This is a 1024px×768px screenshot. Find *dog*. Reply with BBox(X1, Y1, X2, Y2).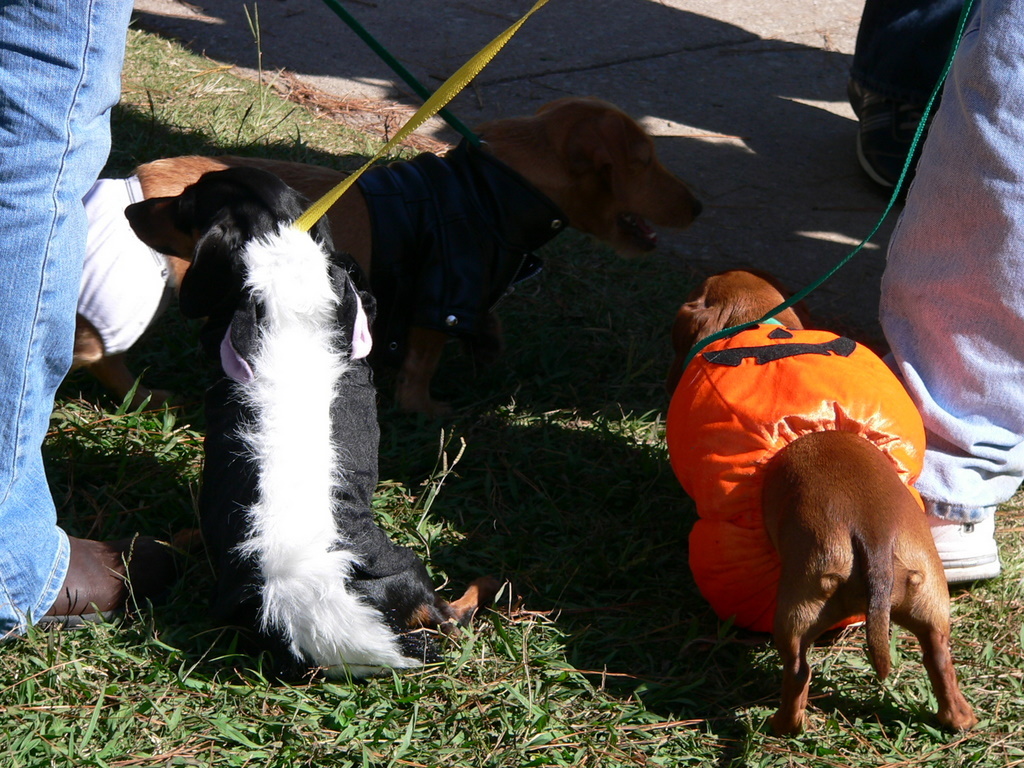
BBox(67, 97, 703, 418).
